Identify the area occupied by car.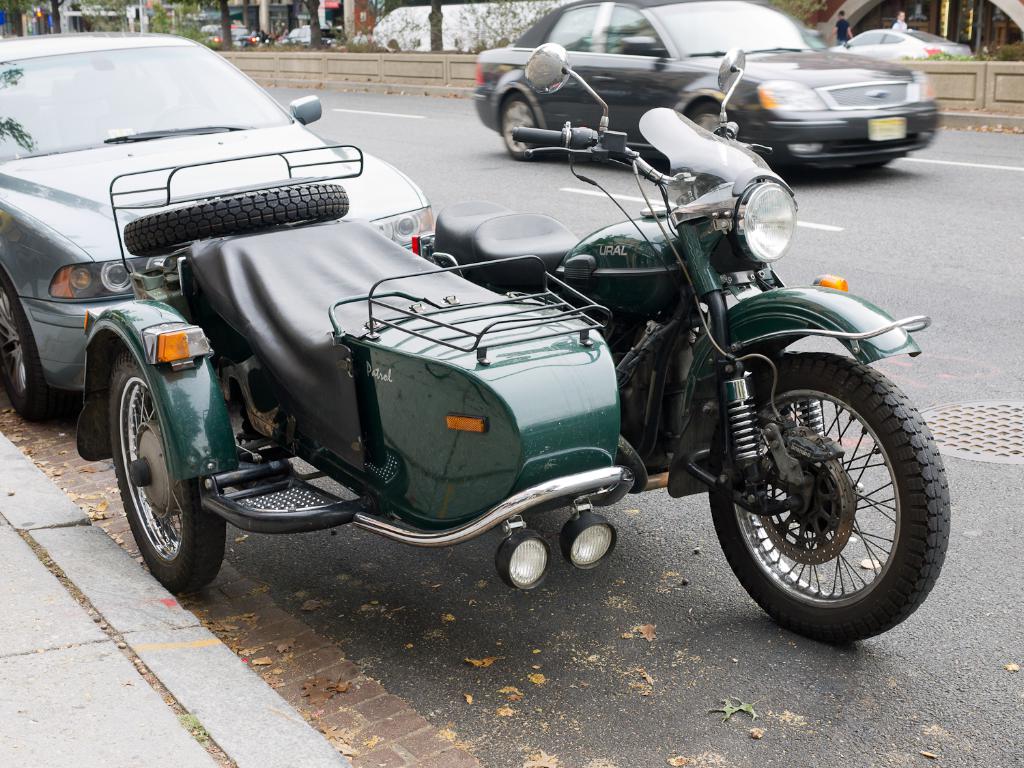
Area: Rect(470, 0, 941, 172).
